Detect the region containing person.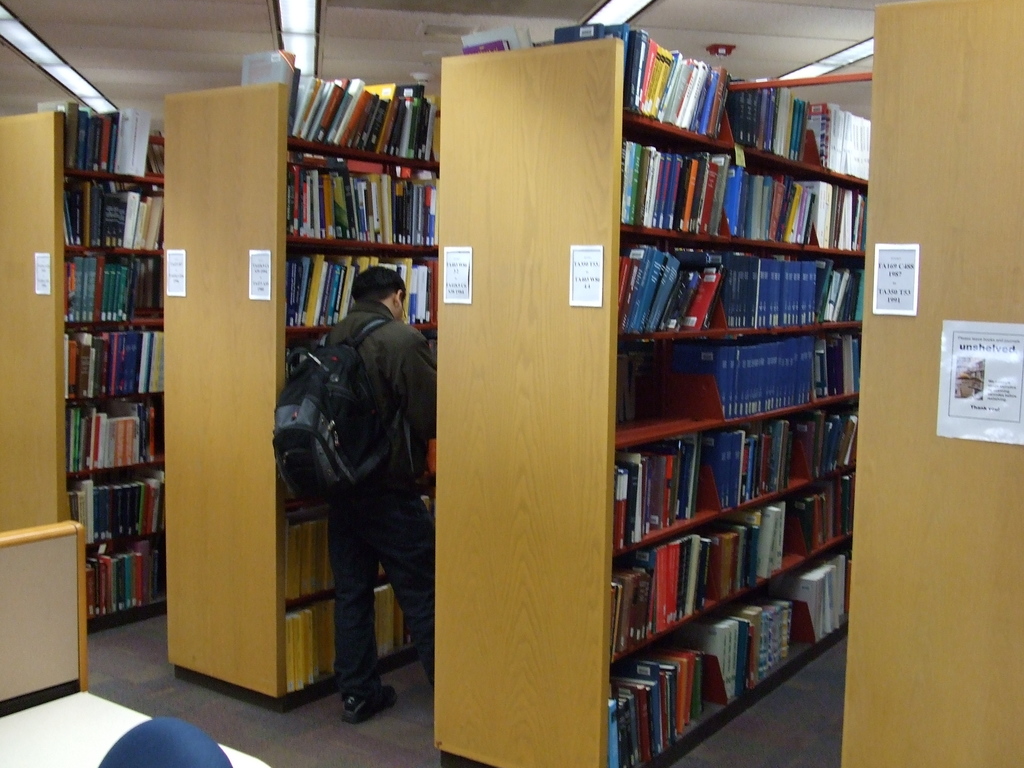
select_region(320, 266, 433, 725).
